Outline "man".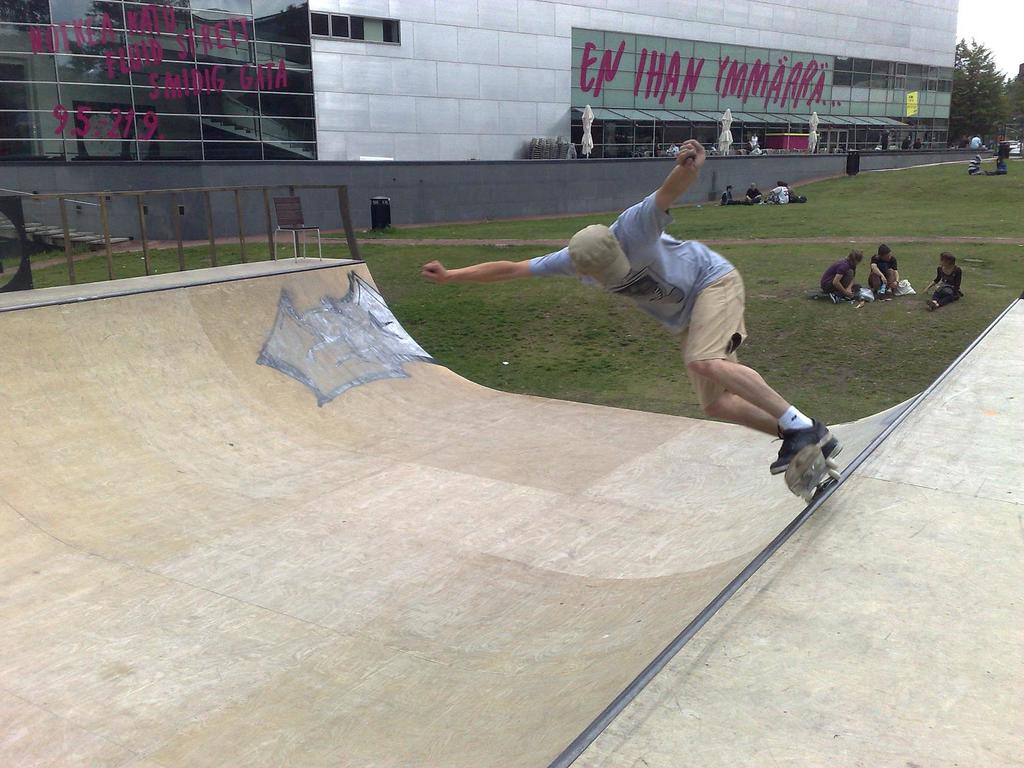
Outline: 784 181 799 200.
